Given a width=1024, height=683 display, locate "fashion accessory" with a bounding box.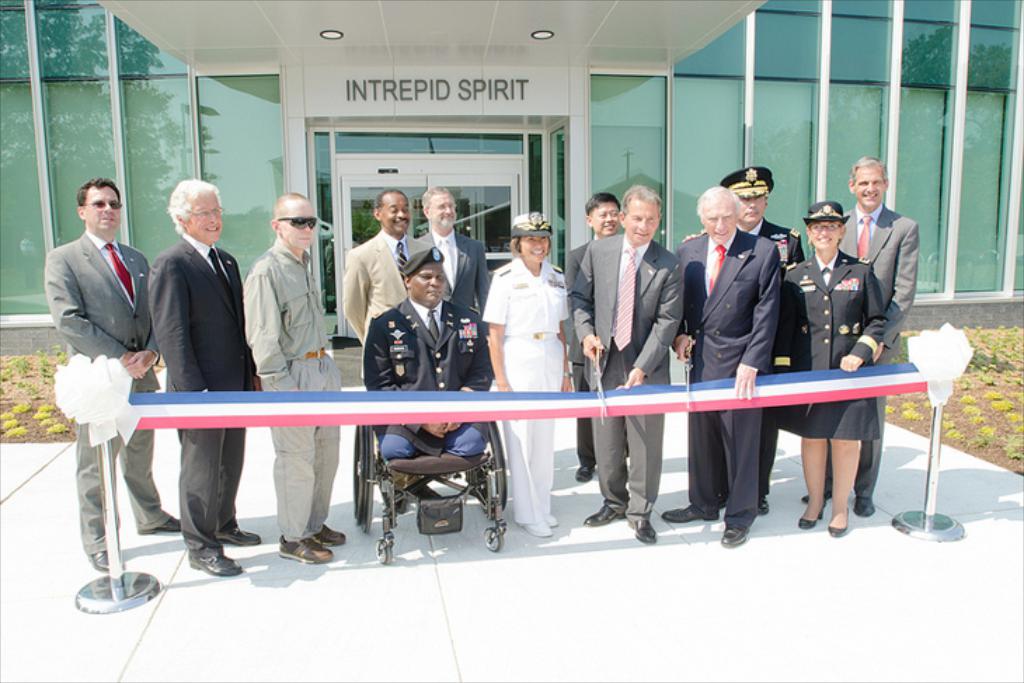
Located: pyautogui.locateOnScreen(216, 527, 264, 546).
